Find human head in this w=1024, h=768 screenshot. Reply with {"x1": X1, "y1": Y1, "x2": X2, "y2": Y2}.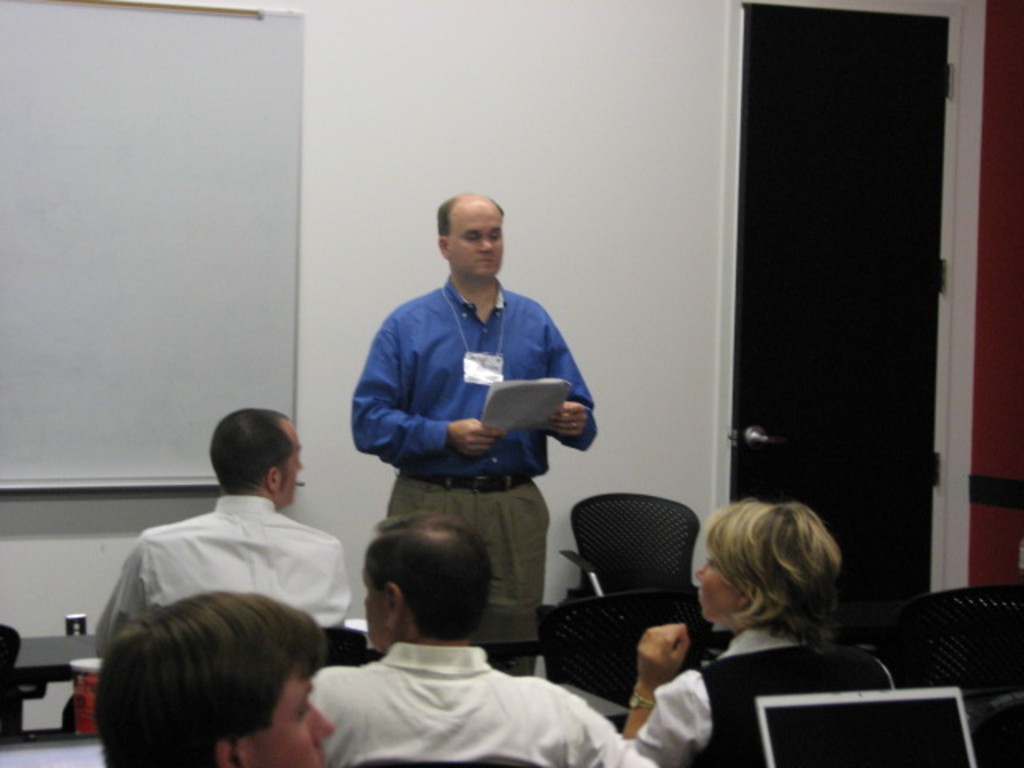
{"x1": 86, "y1": 586, "x2": 336, "y2": 766}.
